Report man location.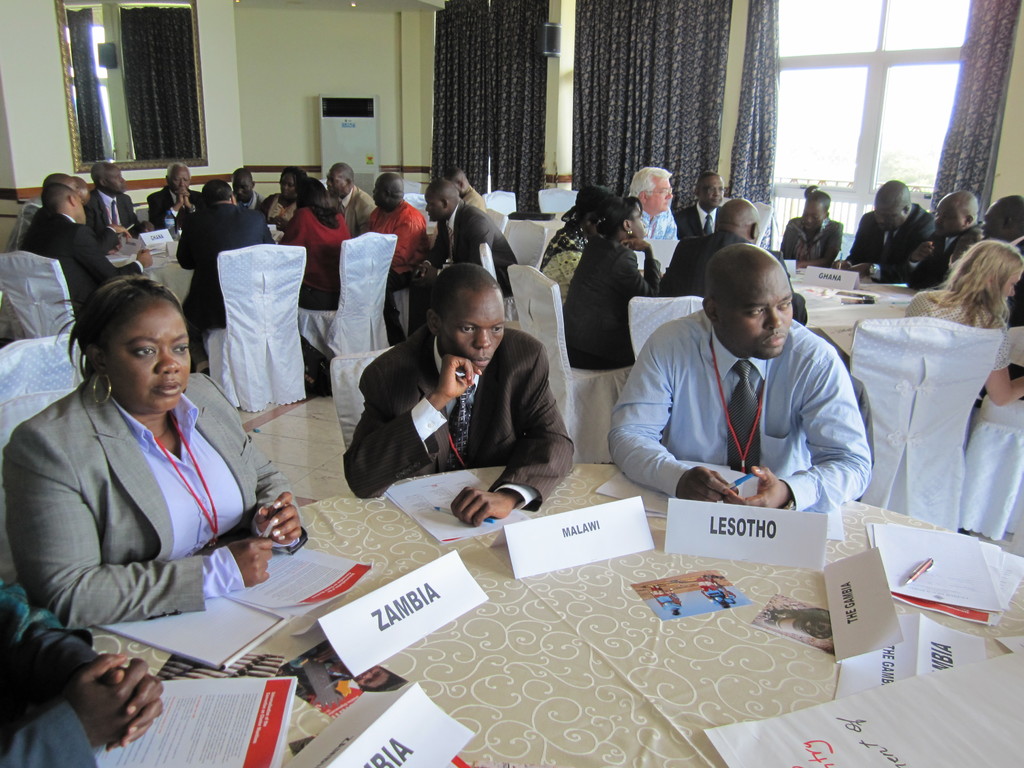
Report: box(167, 160, 276, 378).
